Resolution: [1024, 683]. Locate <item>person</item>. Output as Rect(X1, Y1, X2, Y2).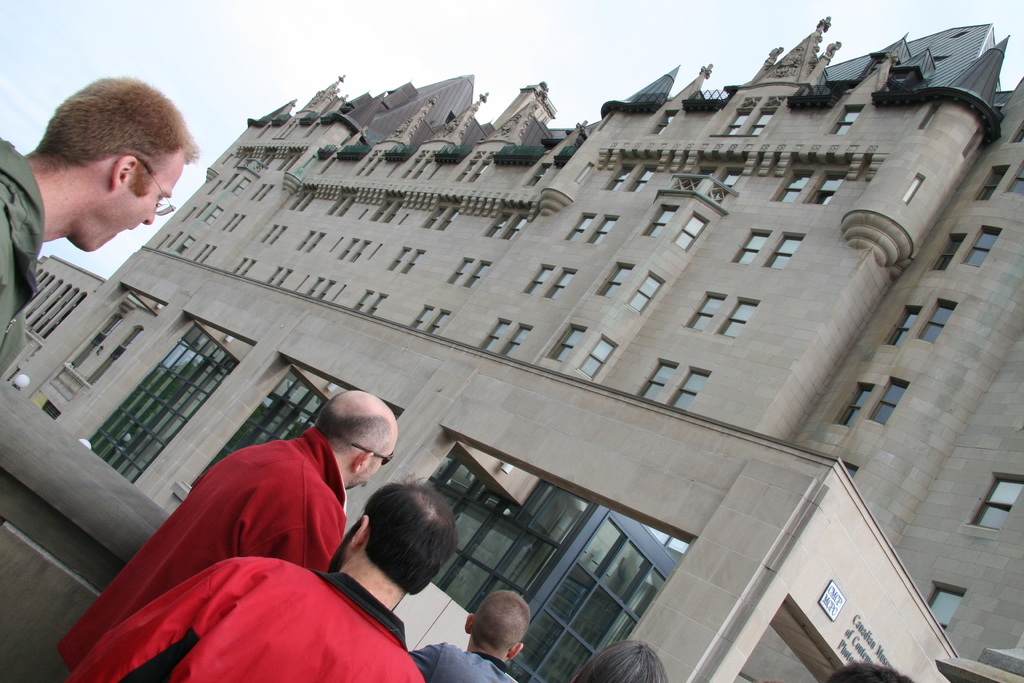
Rect(64, 467, 460, 682).
